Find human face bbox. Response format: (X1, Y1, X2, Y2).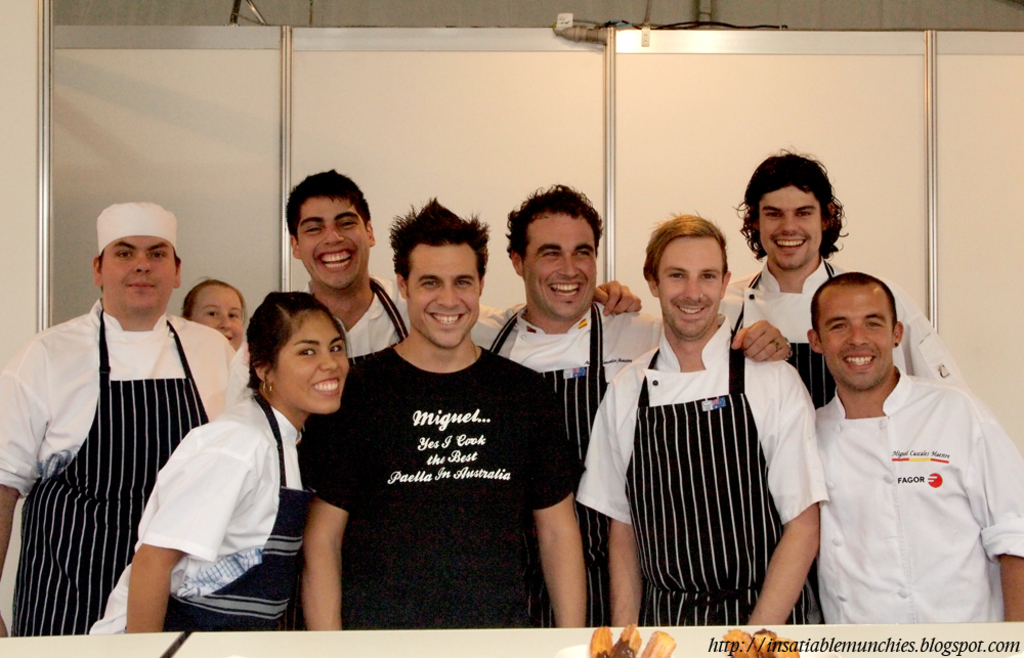
(517, 216, 601, 318).
